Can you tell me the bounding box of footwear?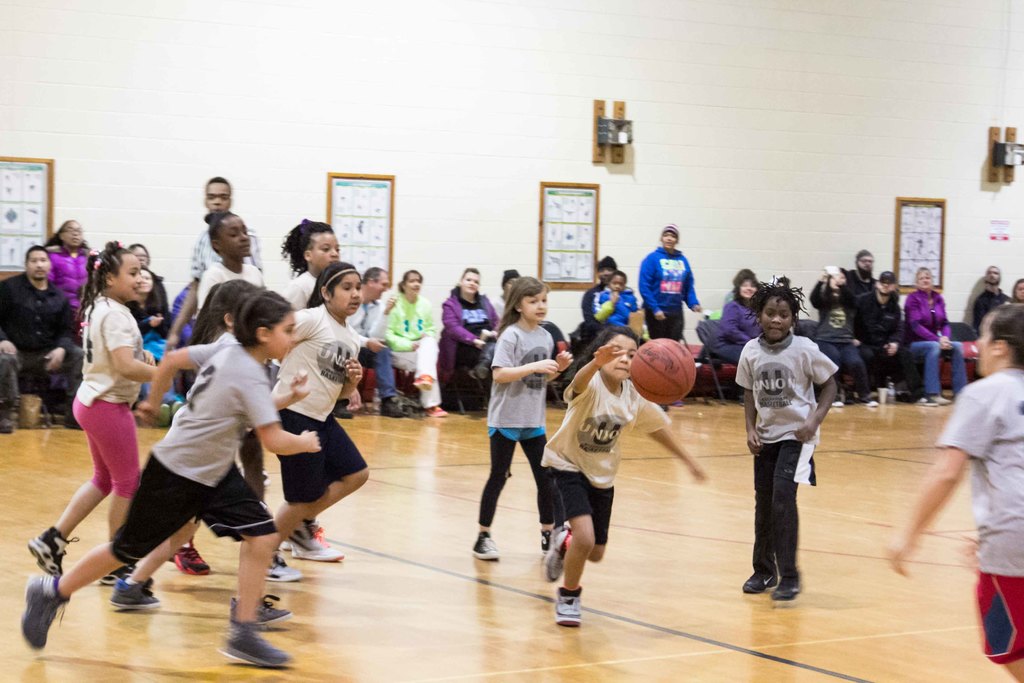
detection(0, 411, 15, 432).
